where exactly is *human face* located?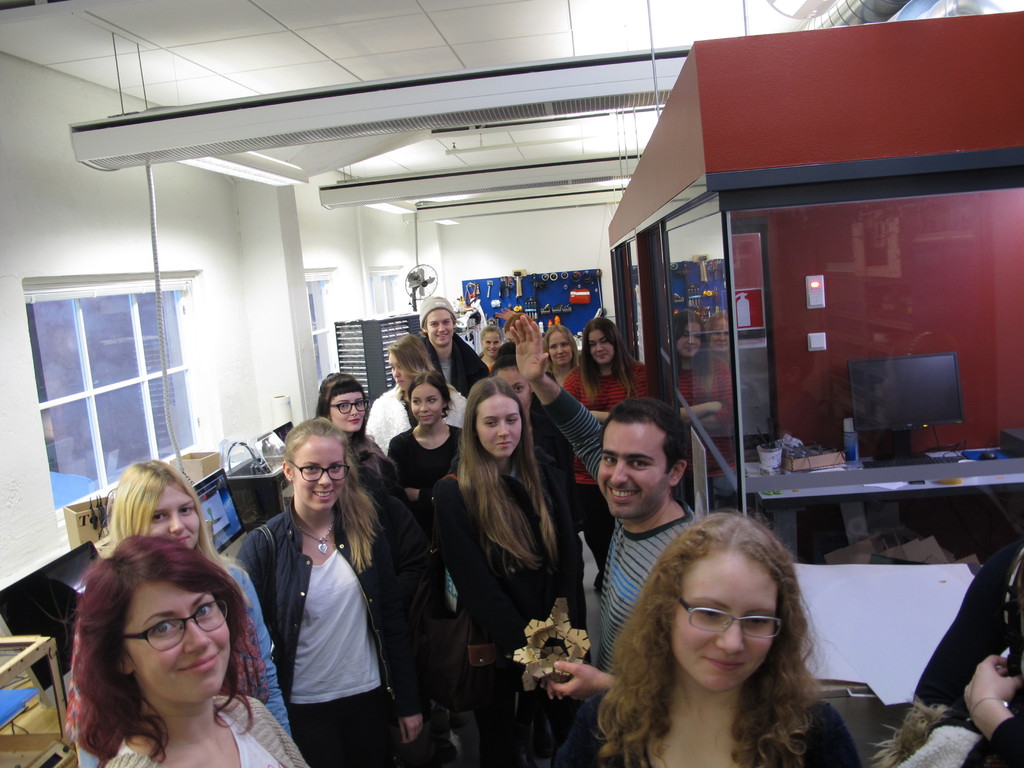
Its bounding box is detection(580, 326, 614, 364).
